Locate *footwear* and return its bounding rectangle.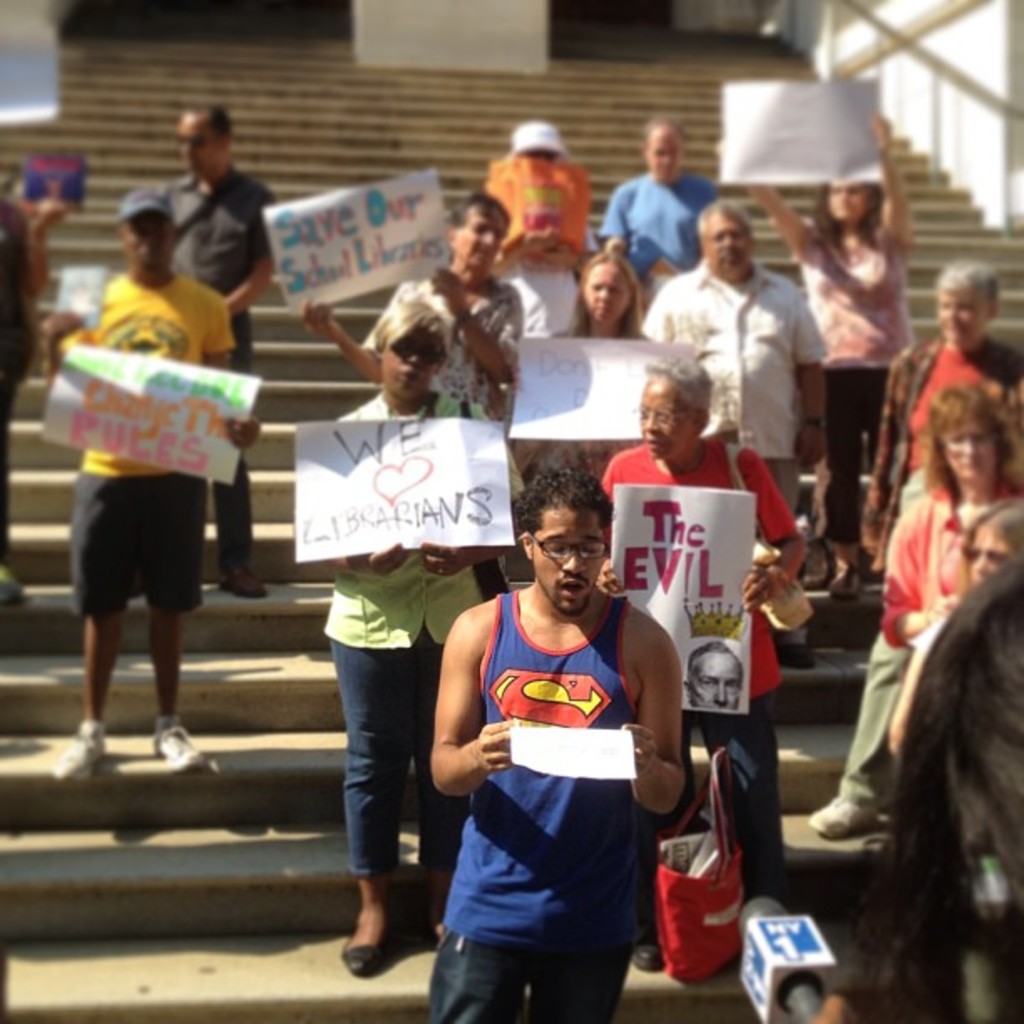
(left=154, top=726, right=204, bottom=775).
